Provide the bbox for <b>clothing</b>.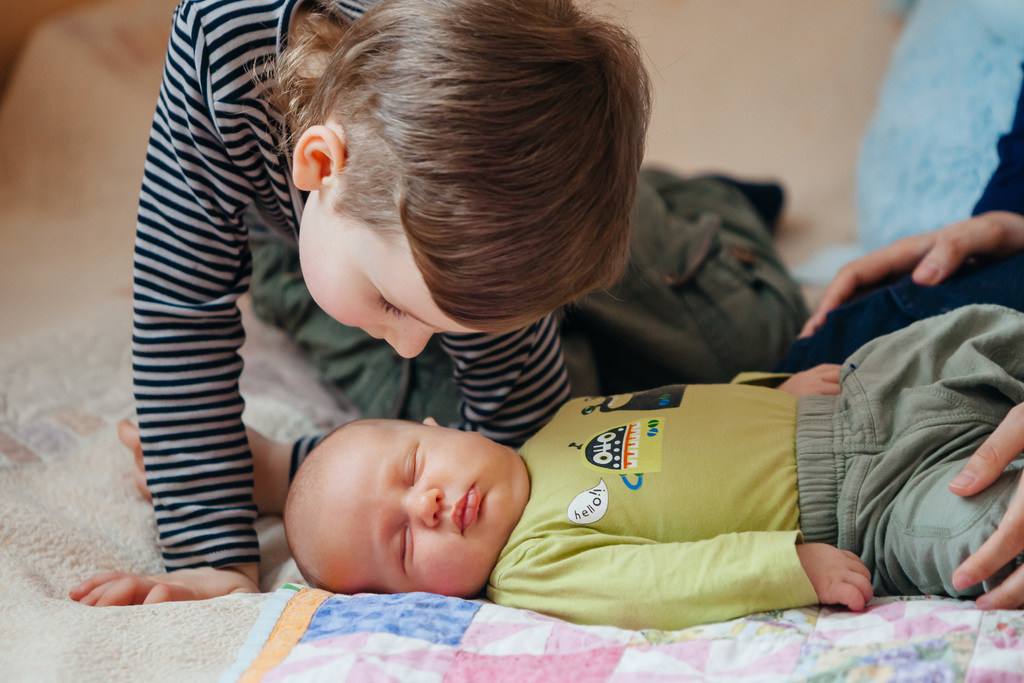
detection(132, 0, 814, 565).
